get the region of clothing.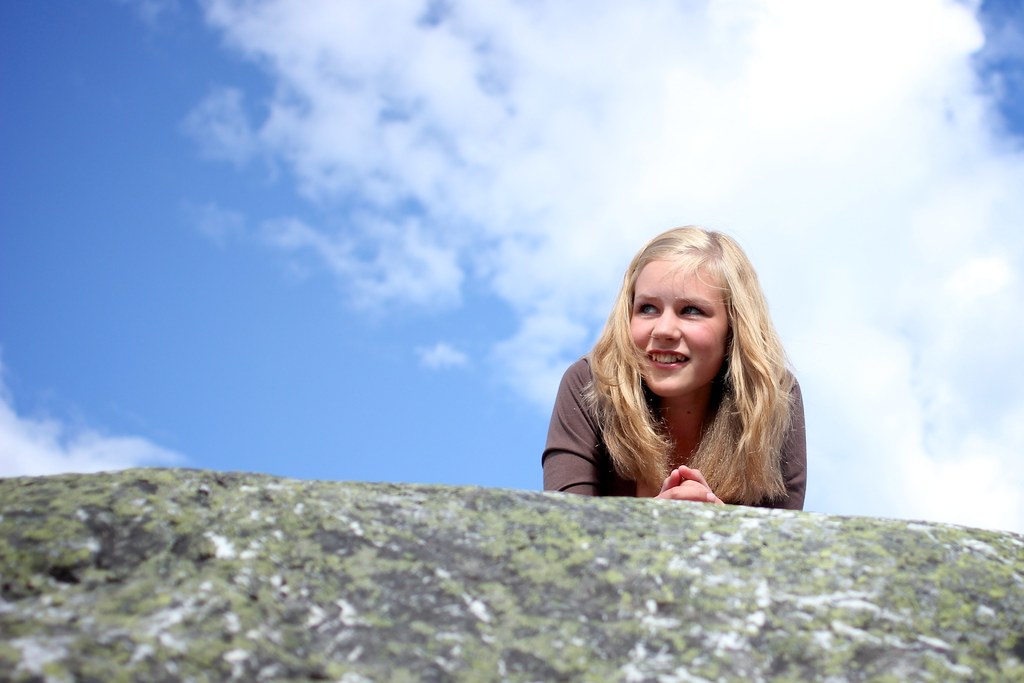
524, 325, 817, 503.
